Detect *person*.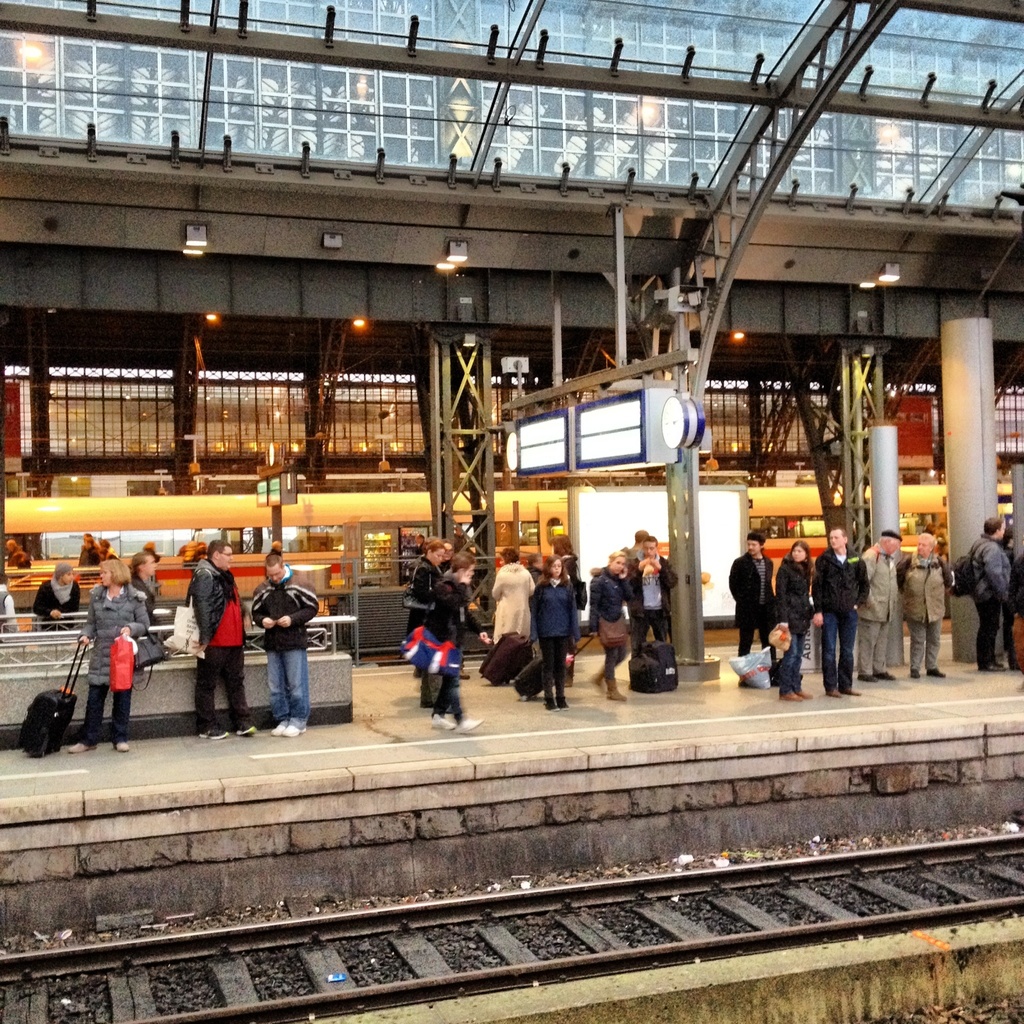
Detected at rect(779, 543, 816, 705).
